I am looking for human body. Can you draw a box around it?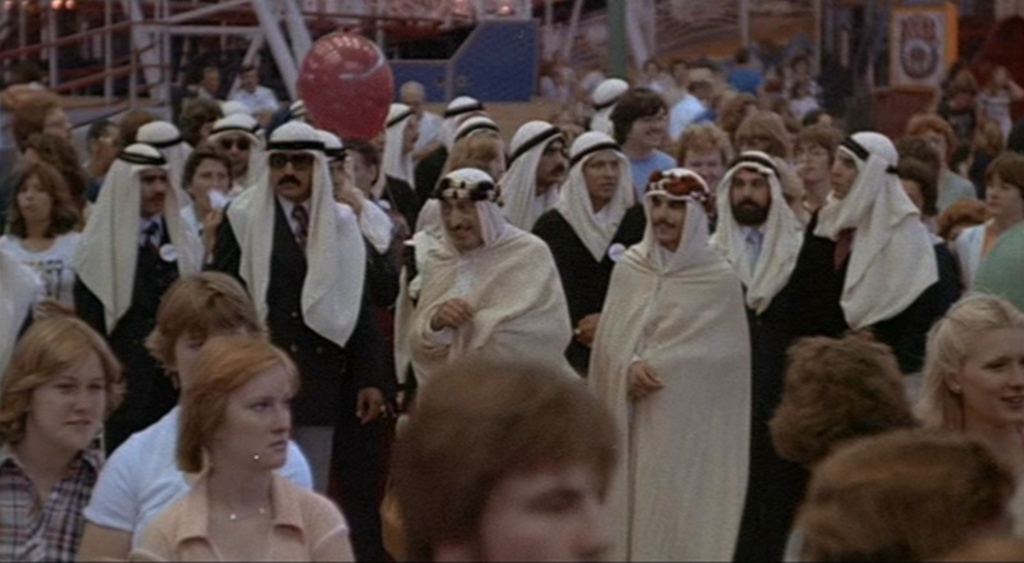
Sure, the bounding box is 498:183:571:234.
